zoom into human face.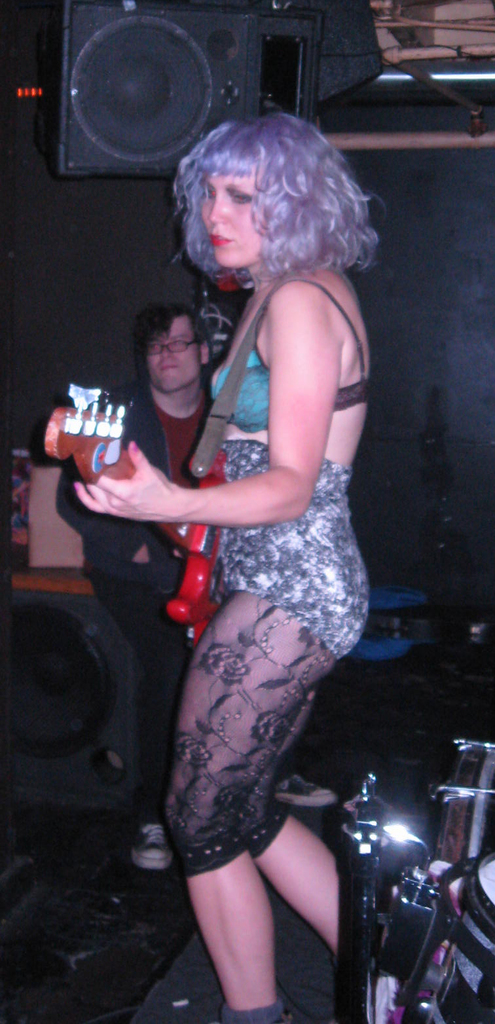
Zoom target: 139,318,200,388.
